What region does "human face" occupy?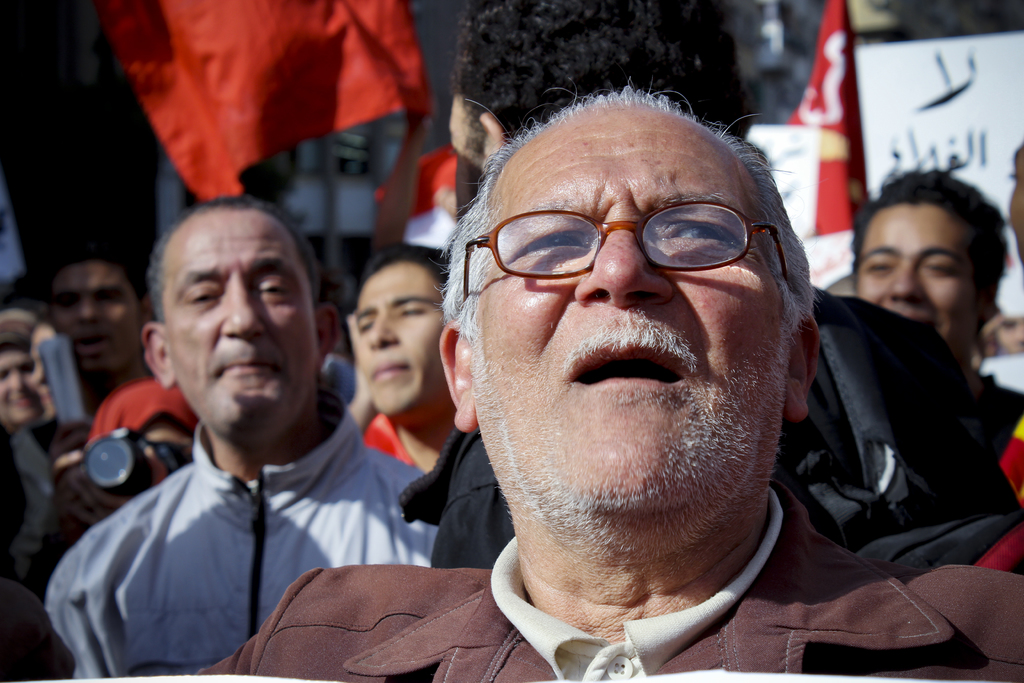
x1=480, y1=99, x2=791, y2=511.
